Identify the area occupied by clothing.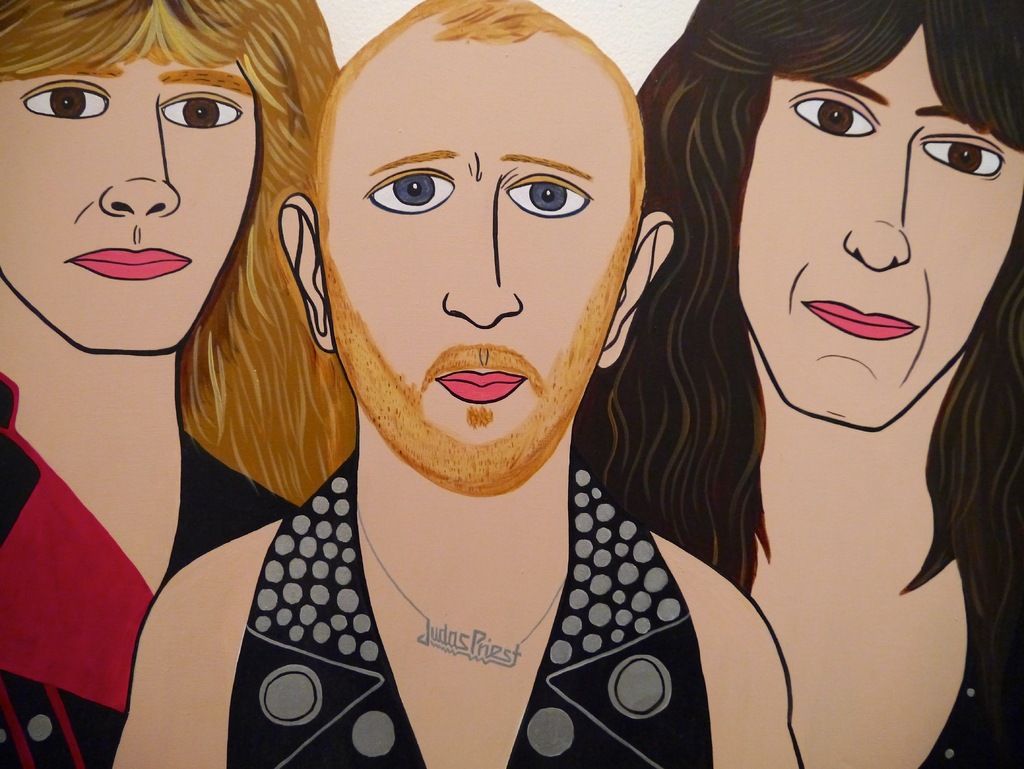
Area: bbox=(223, 443, 722, 768).
